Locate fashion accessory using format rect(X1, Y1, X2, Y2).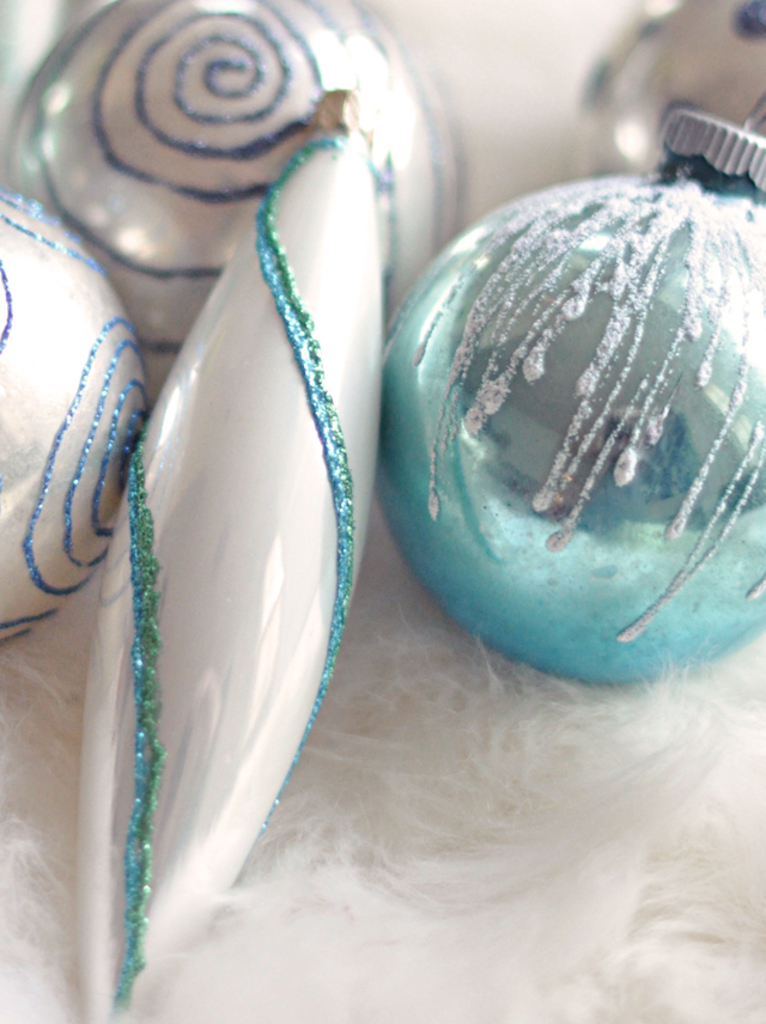
rect(78, 85, 387, 1023).
